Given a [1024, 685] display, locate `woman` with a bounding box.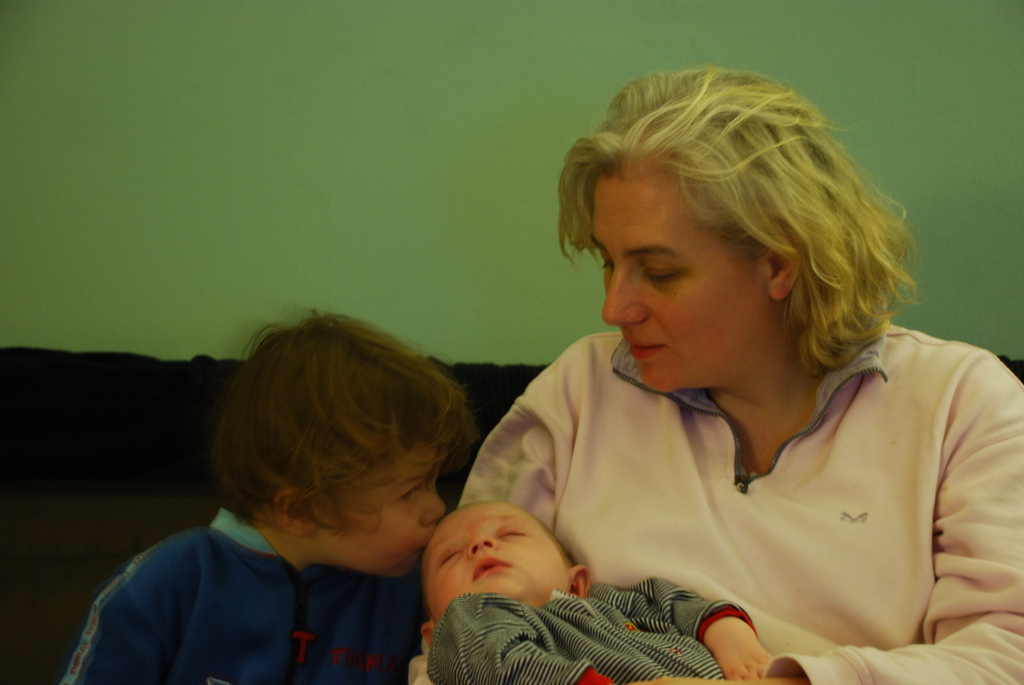
Located: Rect(405, 73, 1023, 675).
